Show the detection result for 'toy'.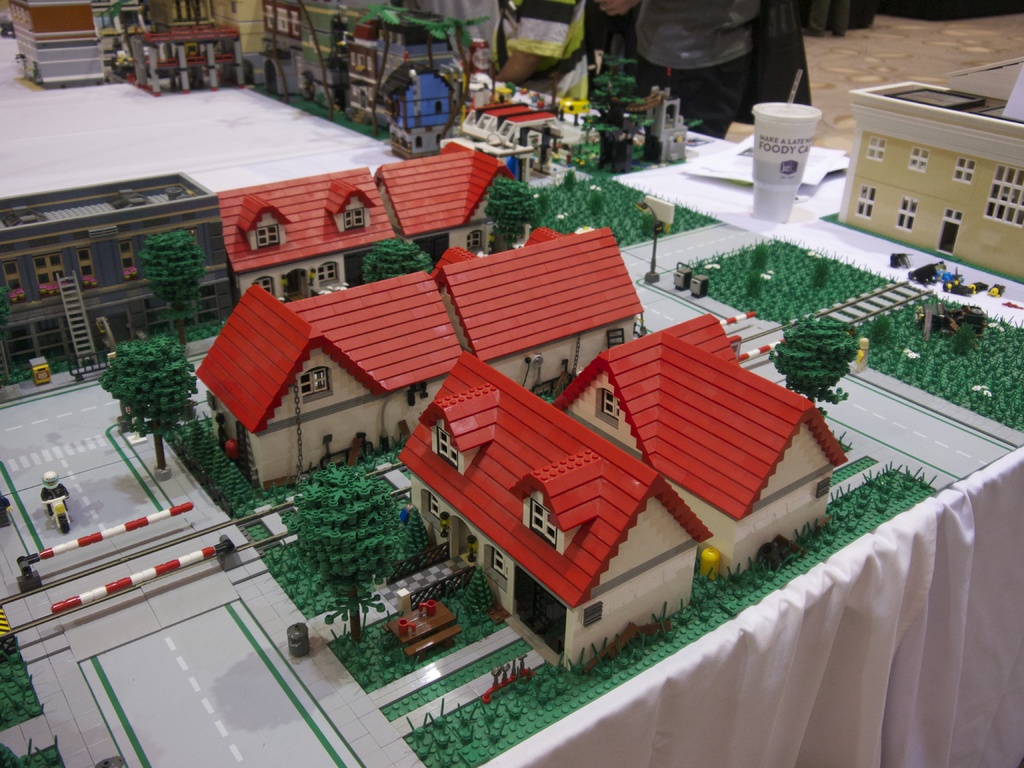
BBox(134, 227, 208, 348).
